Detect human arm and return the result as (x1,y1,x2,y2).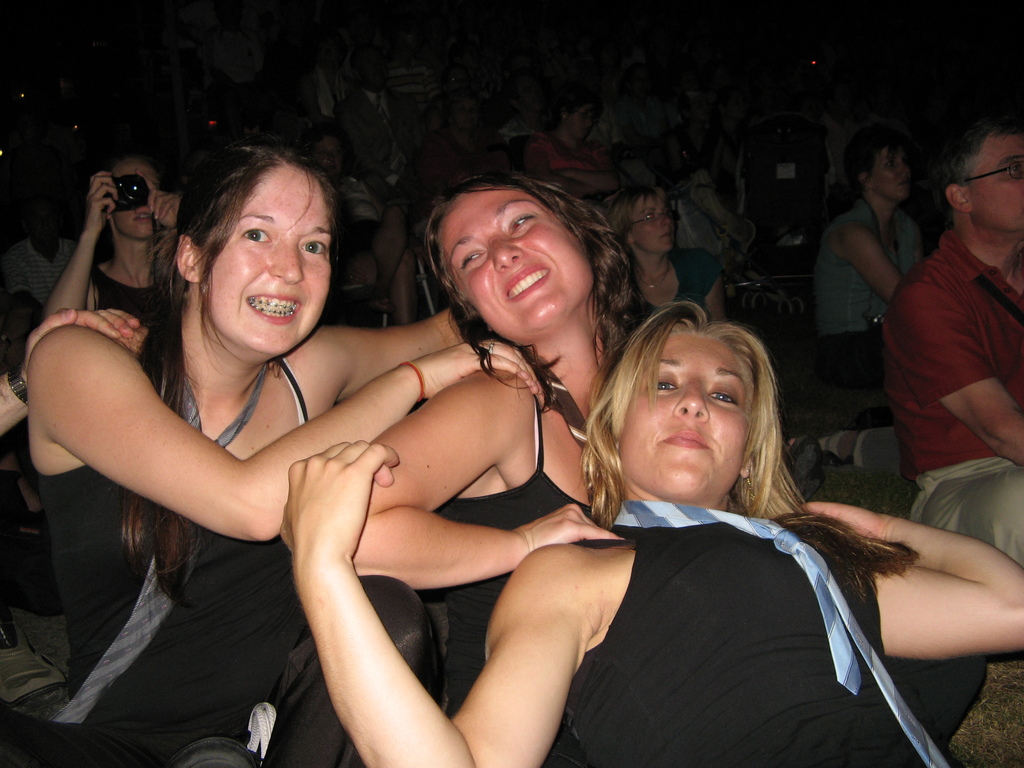
(141,173,182,233).
